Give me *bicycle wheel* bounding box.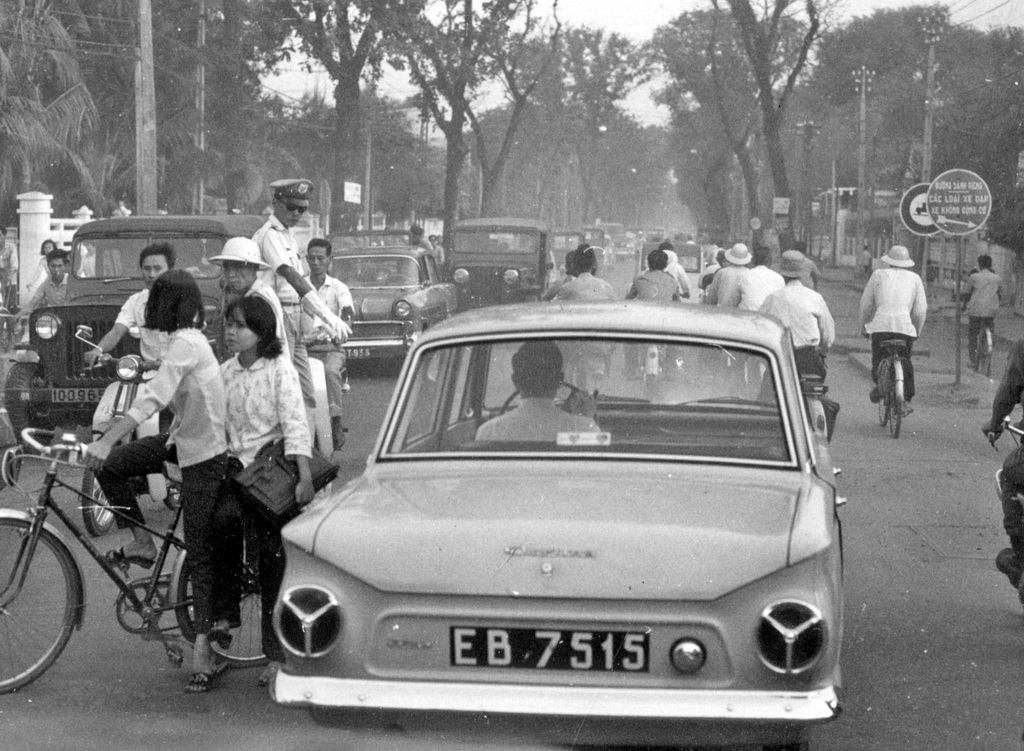
box(883, 362, 904, 439).
